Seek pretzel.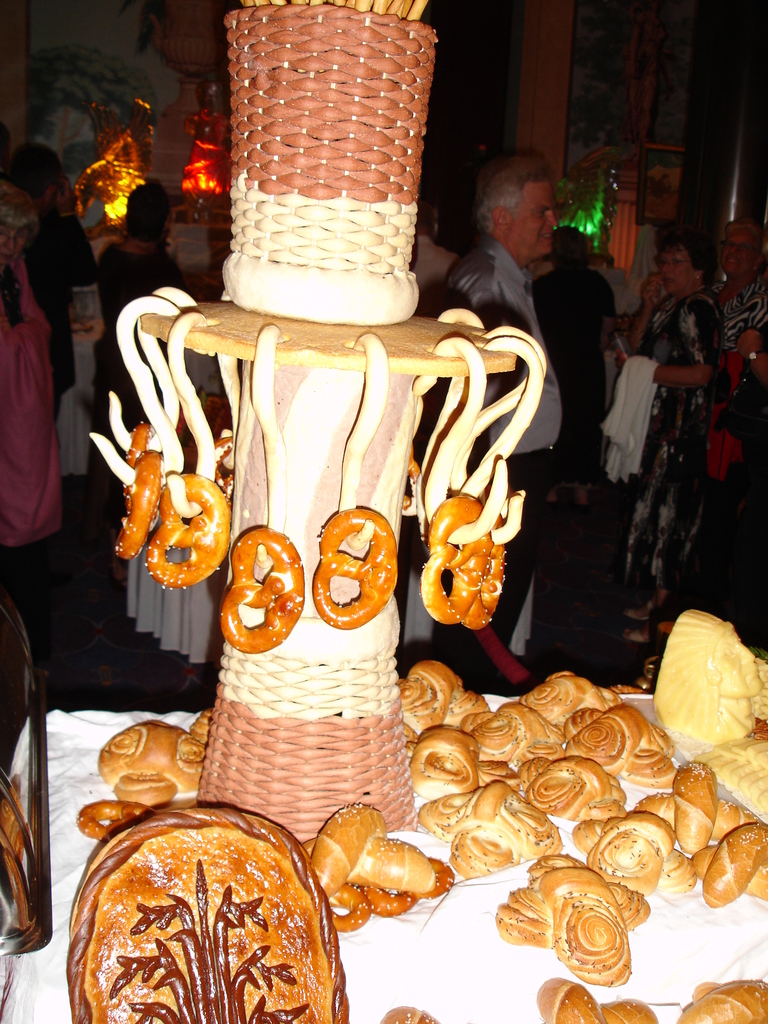
{"left": 462, "top": 513, "right": 506, "bottom": 630}.
